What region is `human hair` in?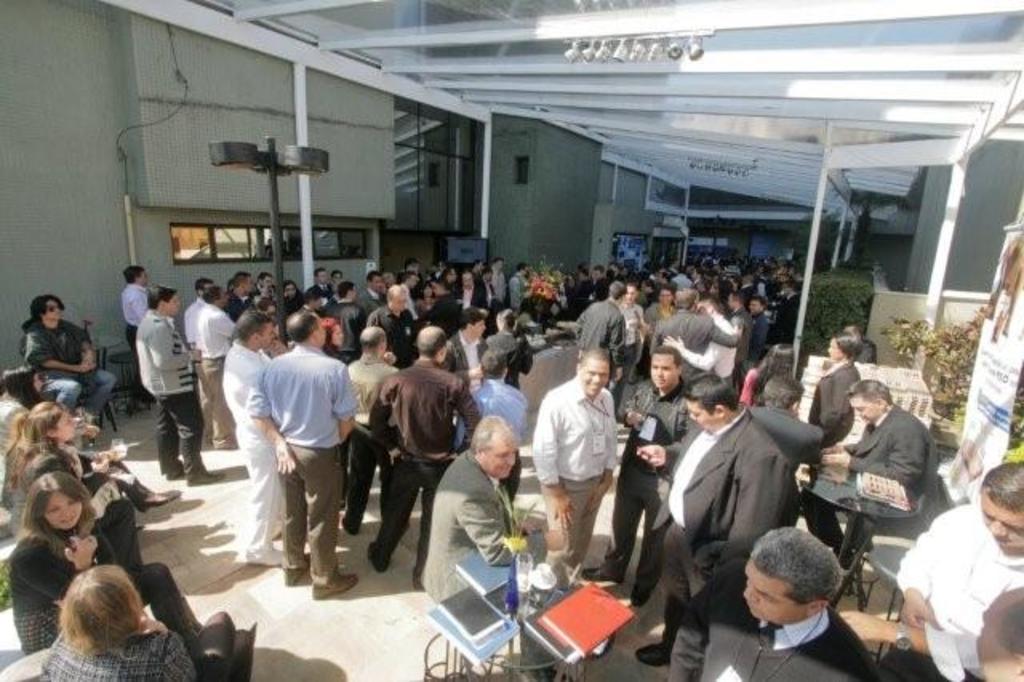
(147, 282, 173, 312).
